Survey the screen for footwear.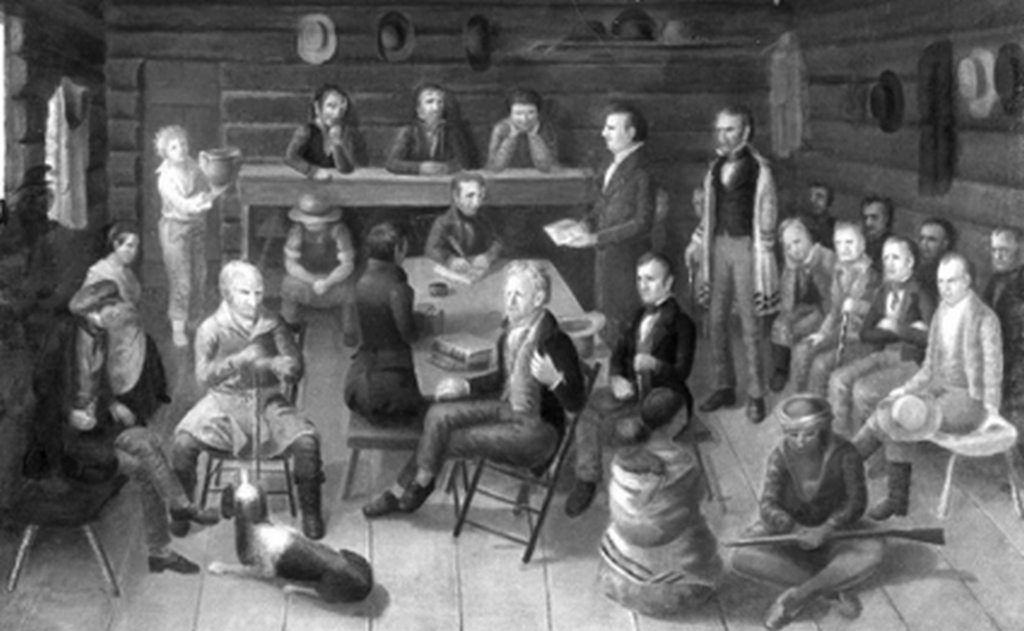
Survey found: {"x1": 398, "y1": 475, "x2": 439, "y2": 513}.
